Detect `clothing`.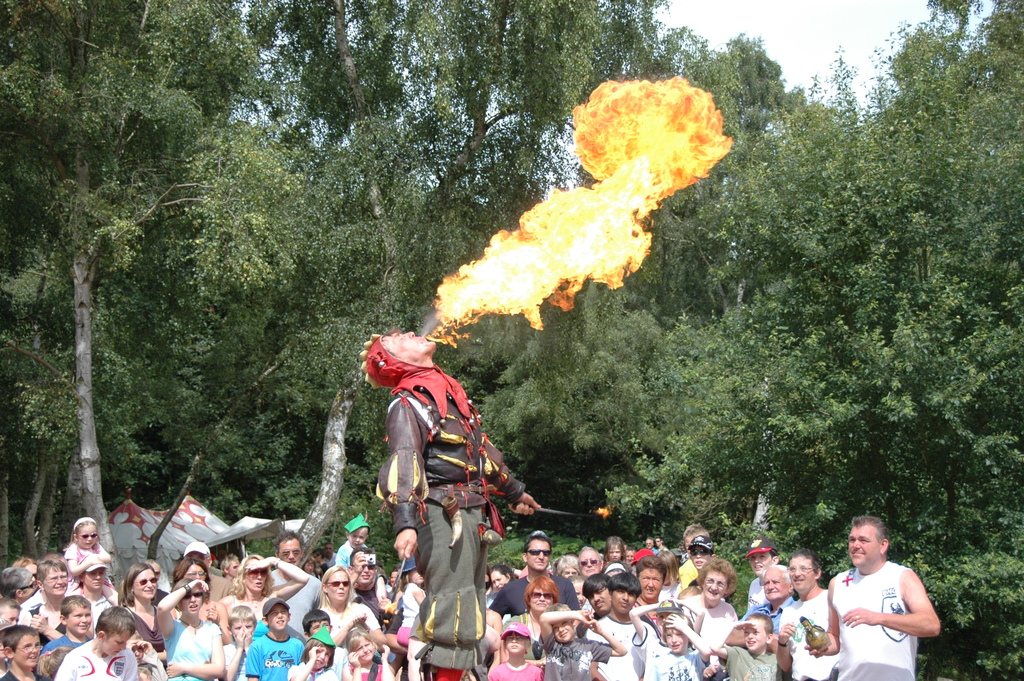
Detected at rect(271, 571, 323, 639).
